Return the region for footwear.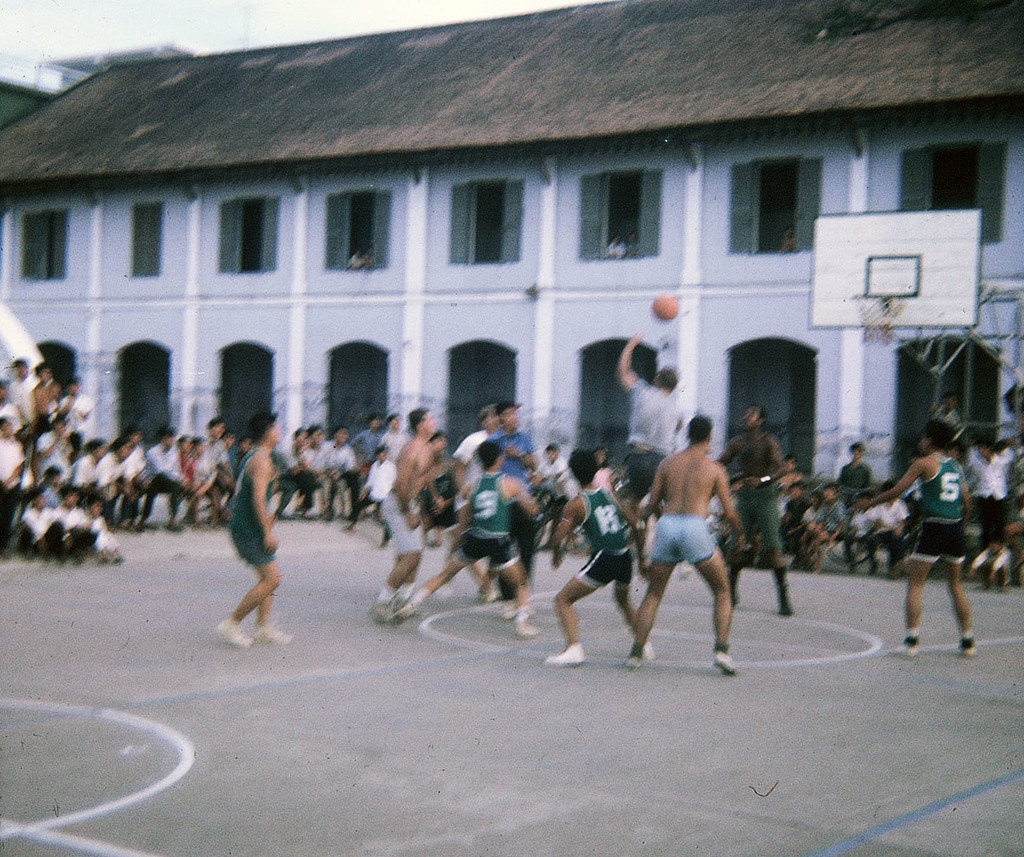
crop(728, 561, 743, 608).
